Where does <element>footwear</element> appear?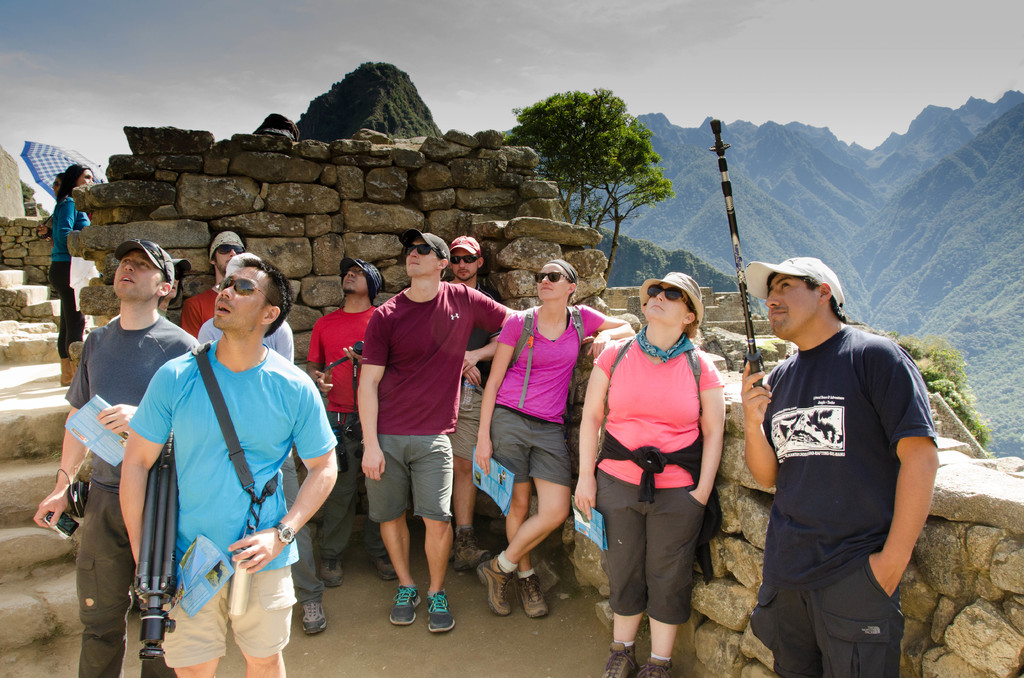
Appears at bbox=(309, 560, 340, 587).
